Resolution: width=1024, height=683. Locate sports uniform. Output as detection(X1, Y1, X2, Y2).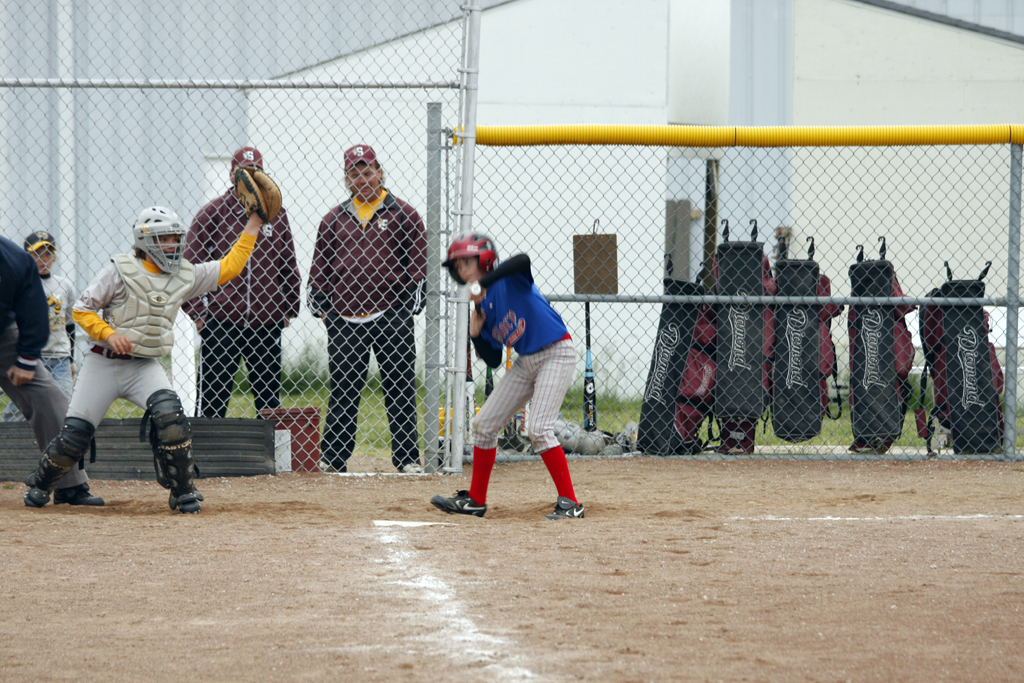
detection(185, 145, 303, 421).
